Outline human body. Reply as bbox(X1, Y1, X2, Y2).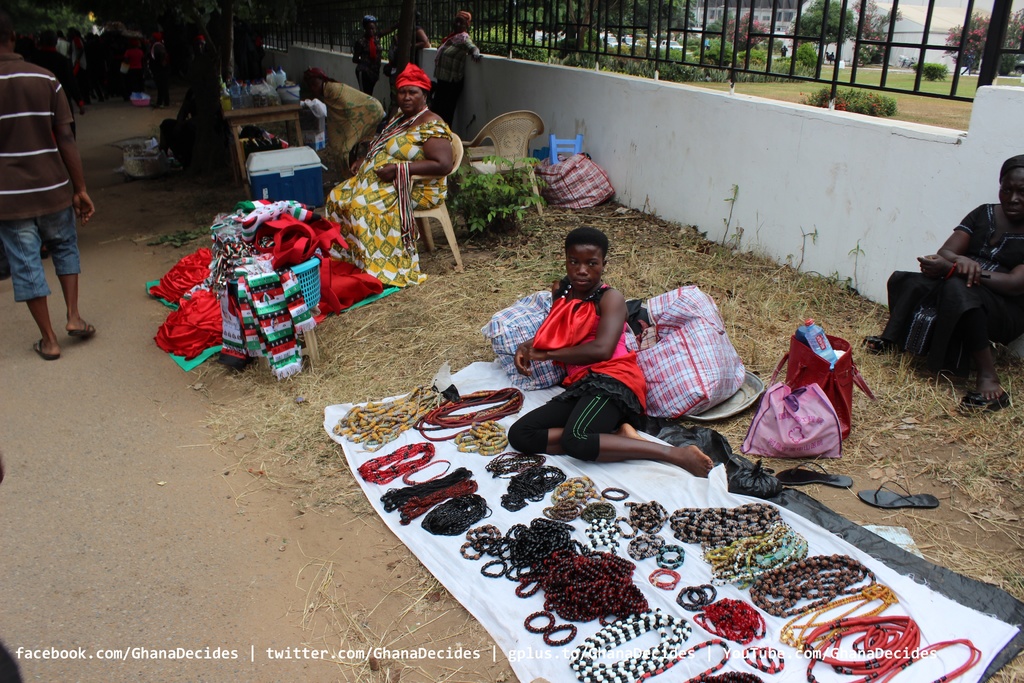
bbox(516, 219, 705, 477).
